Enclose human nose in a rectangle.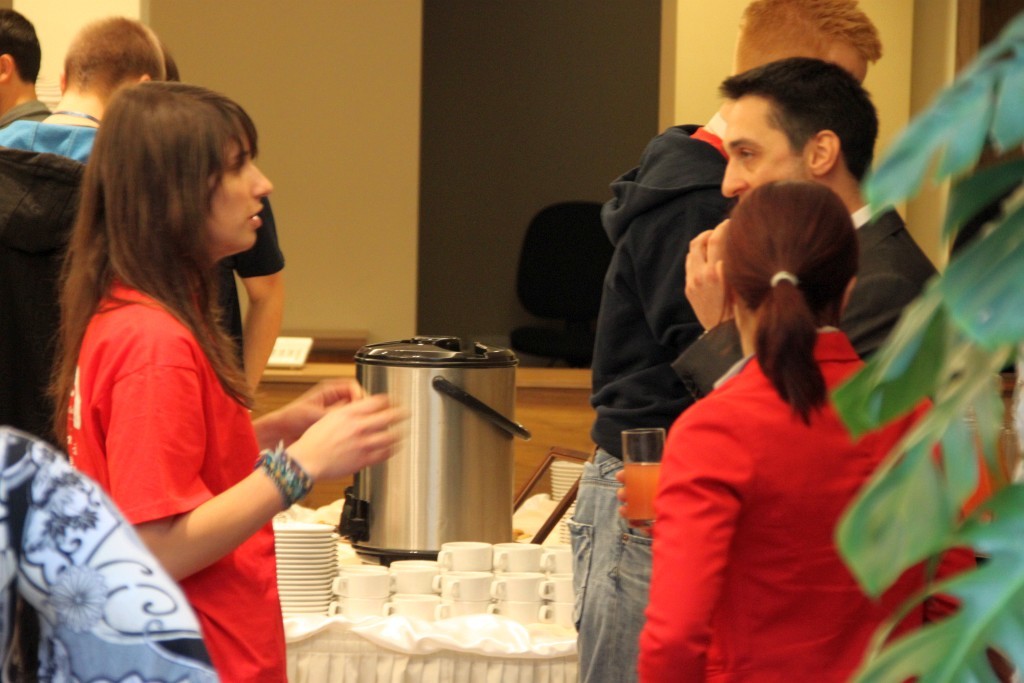
247/160/273/197.
